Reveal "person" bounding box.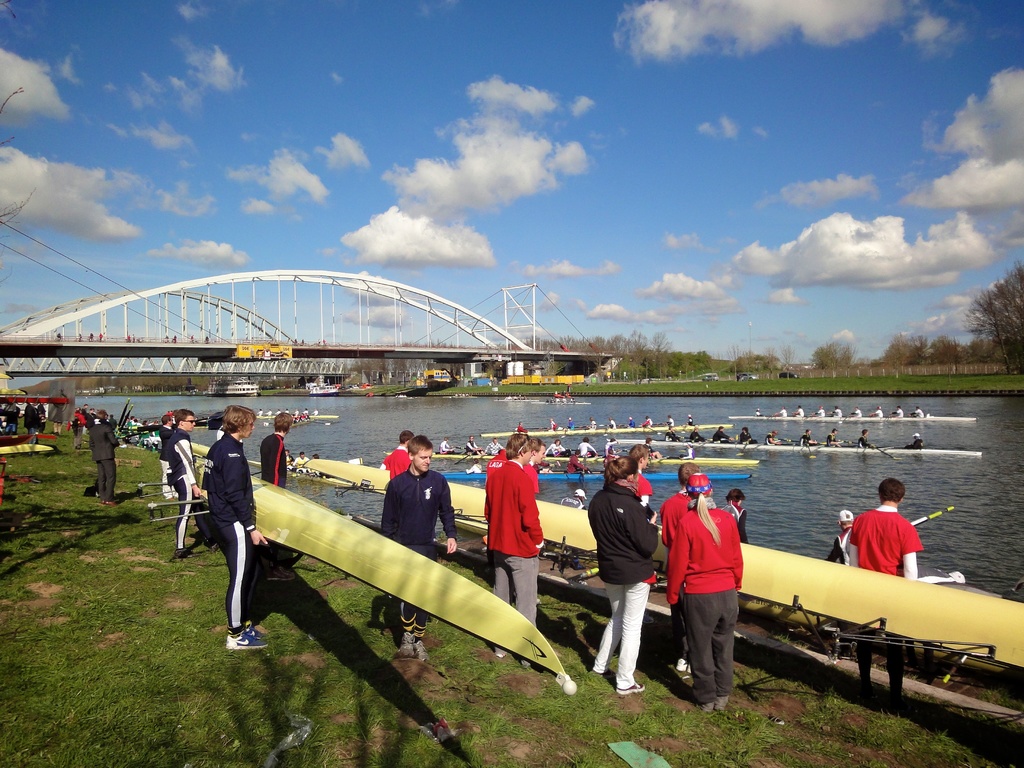
Revealed: <box>825,511,854,563</box>.
